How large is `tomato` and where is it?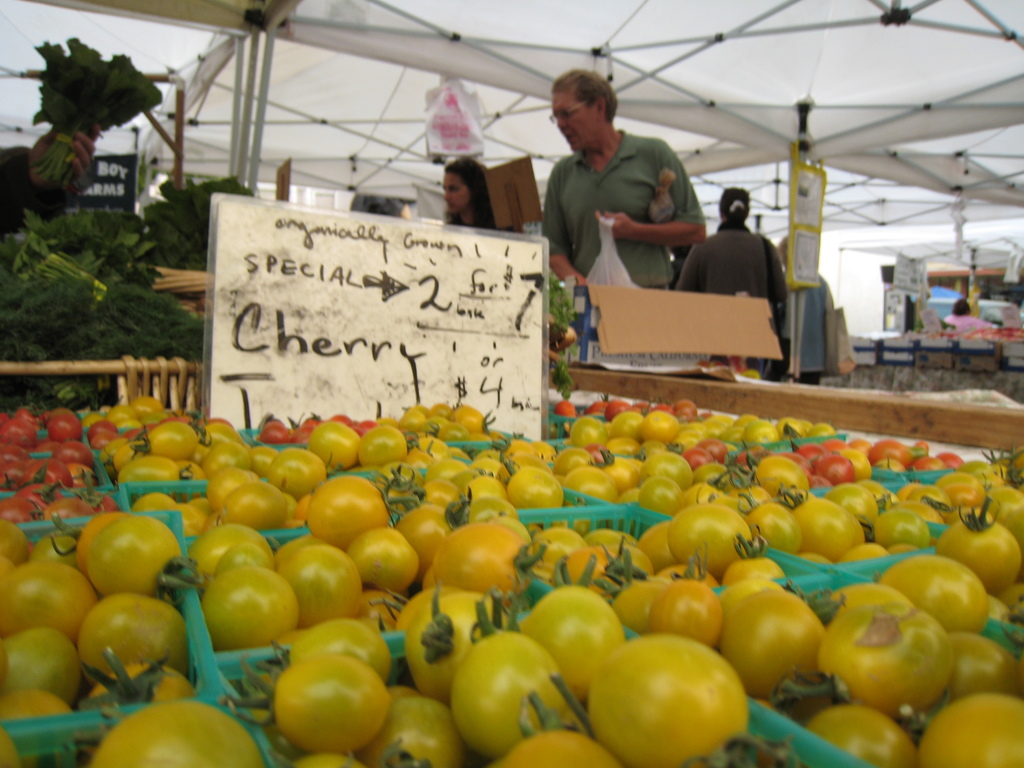
Bounding box: (left=997, top=579, right=1023, bottom=609).
